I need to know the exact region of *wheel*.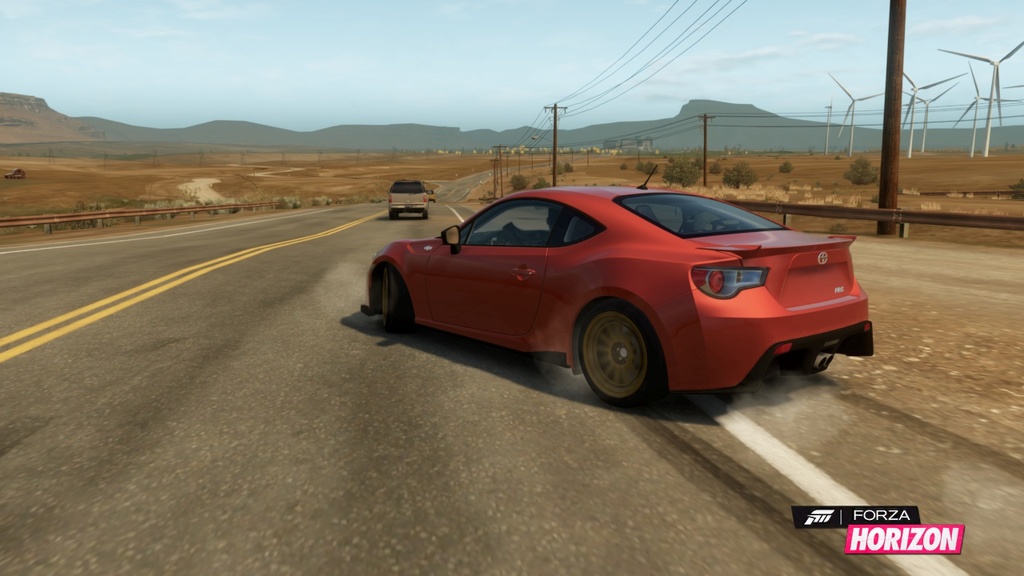
Region: BBox(486, 230, 530, 246).
